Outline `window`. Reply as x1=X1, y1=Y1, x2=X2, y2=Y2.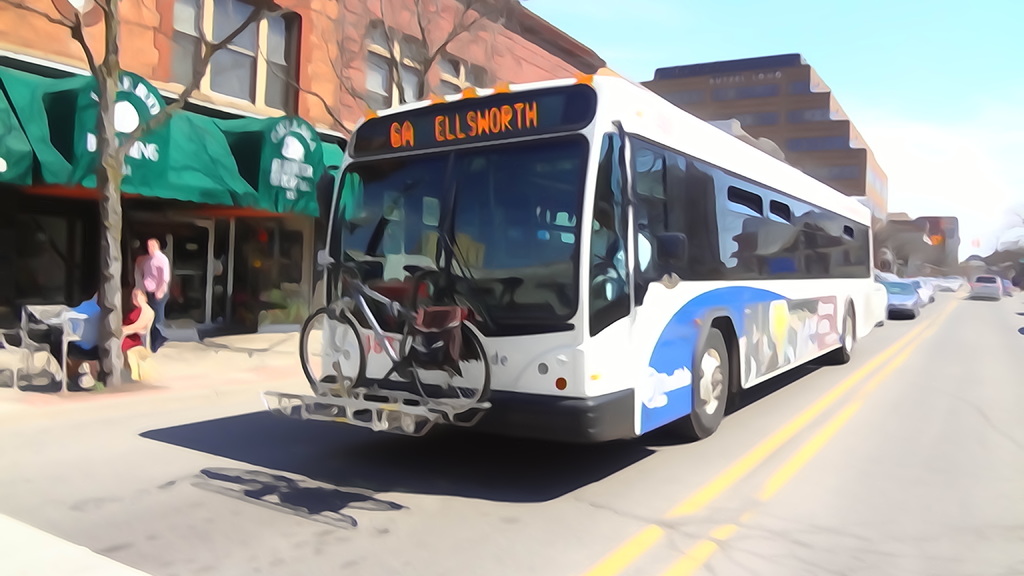
x1=787, y1=82, x2=810, y2=92.
